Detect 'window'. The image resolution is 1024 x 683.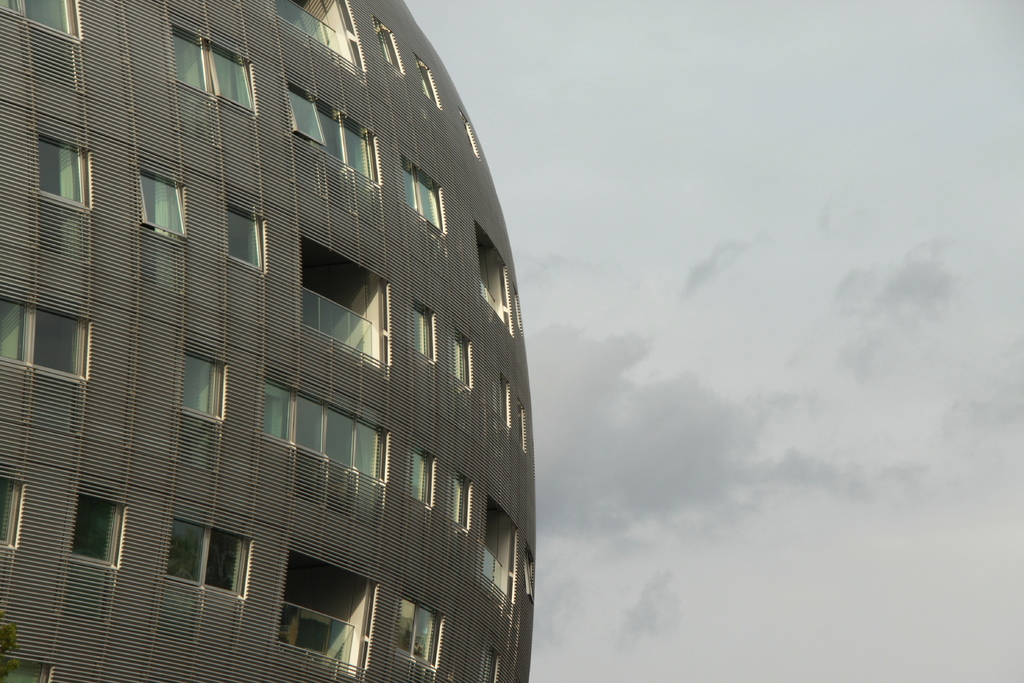
260/374/391/480.
